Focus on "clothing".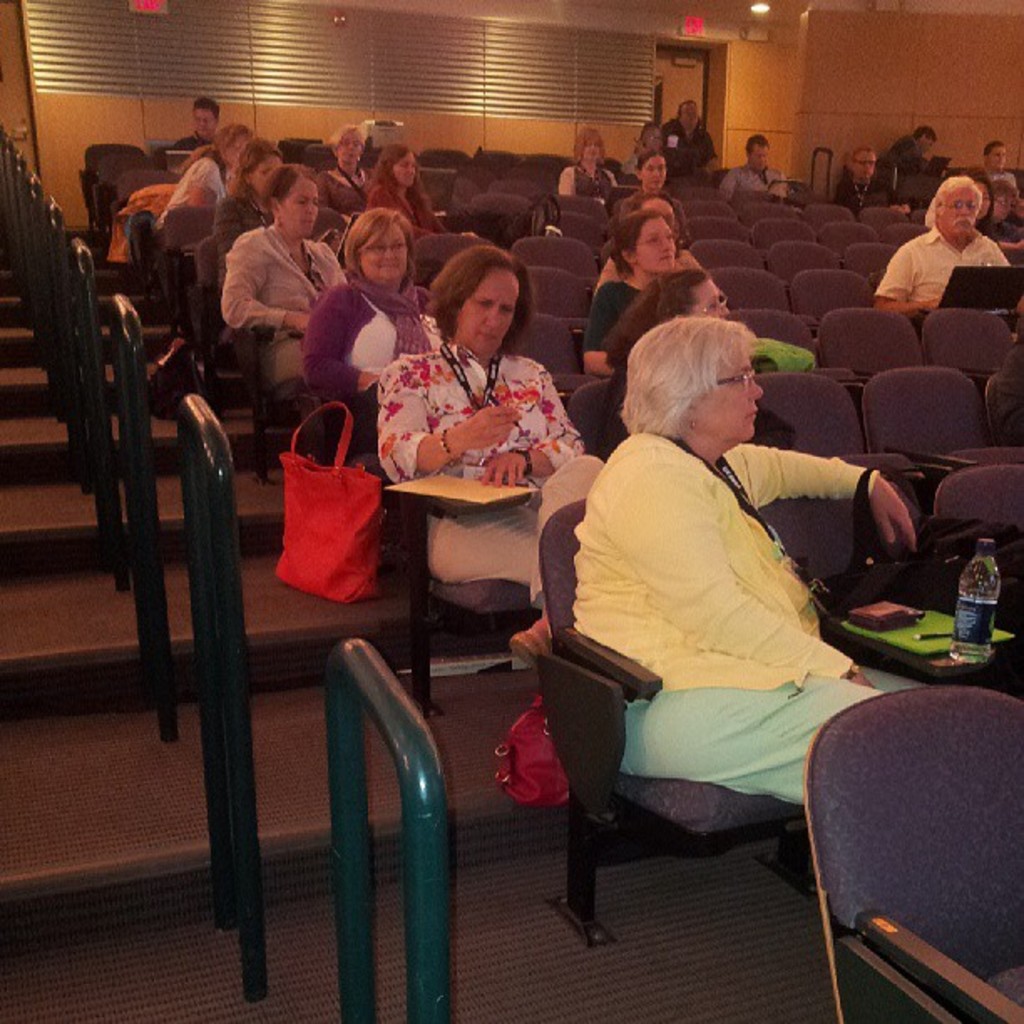
Focused at [381, 335, 617, 612].
